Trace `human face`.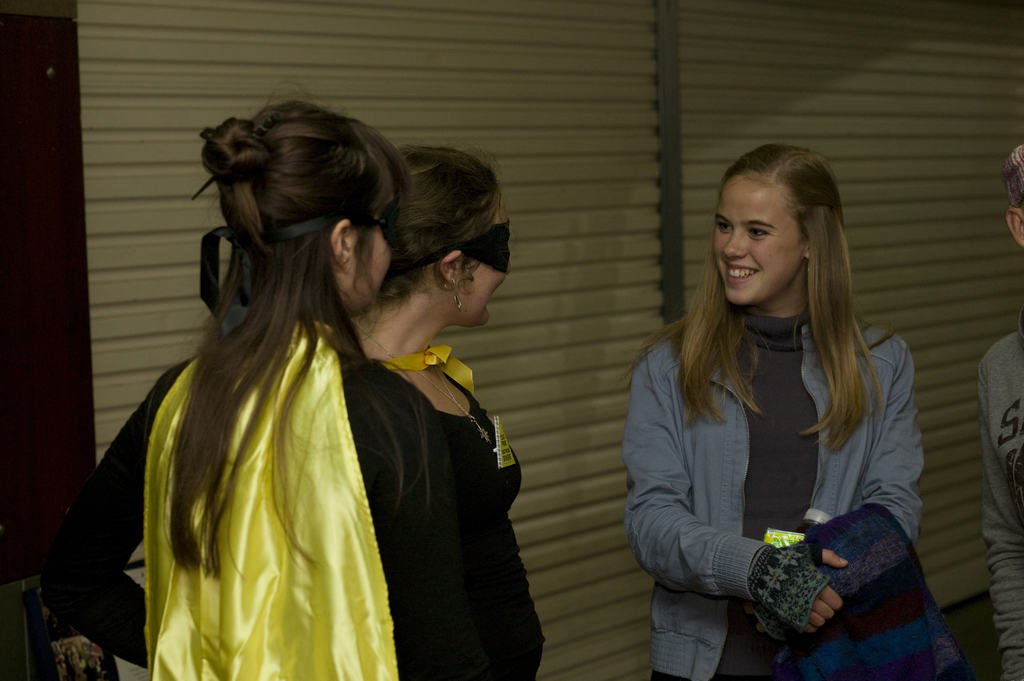
Traced to <bbox>348, 208, 392, 312</bbox>.
